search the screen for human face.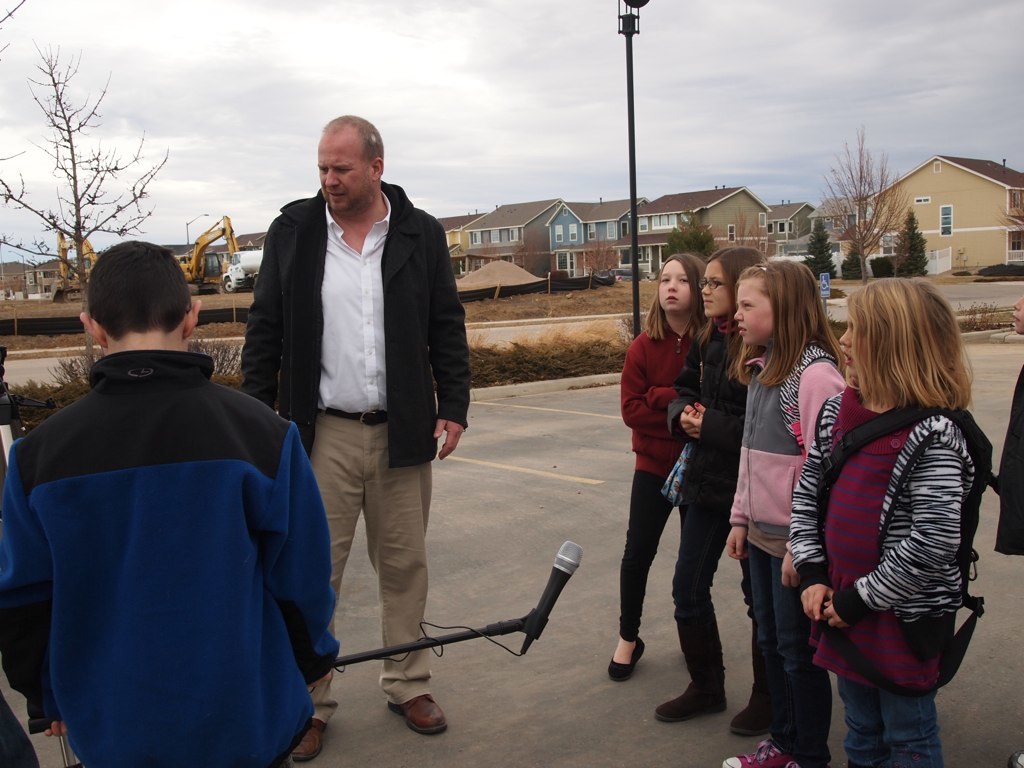
Found at (700,260,731,316).
